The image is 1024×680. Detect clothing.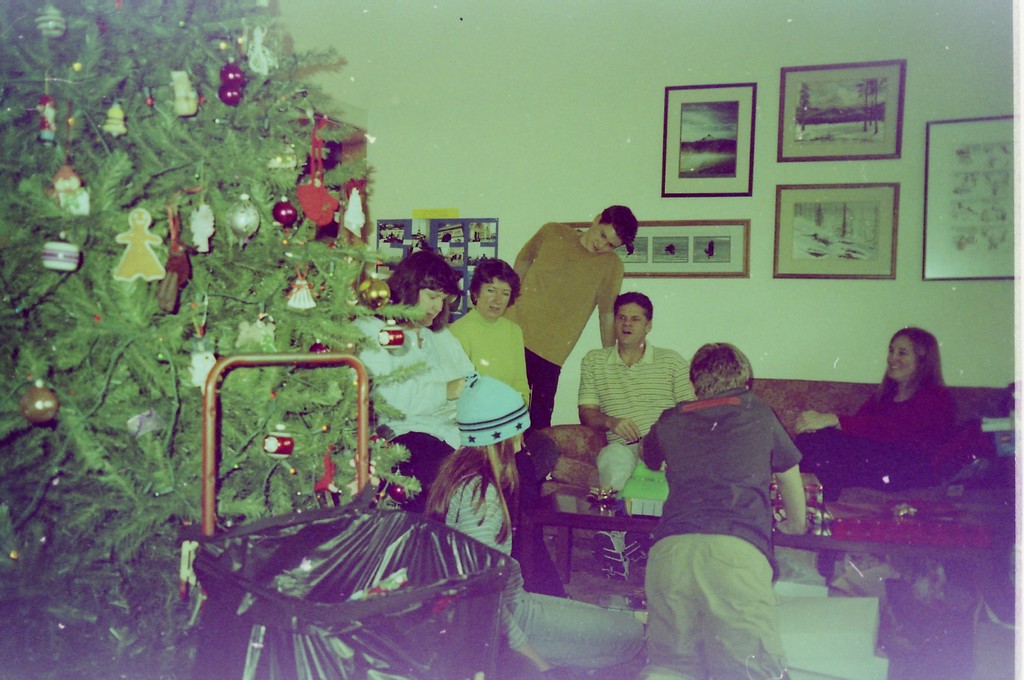
Detection: x1=580, y1=340, x2=698, y2=494.
